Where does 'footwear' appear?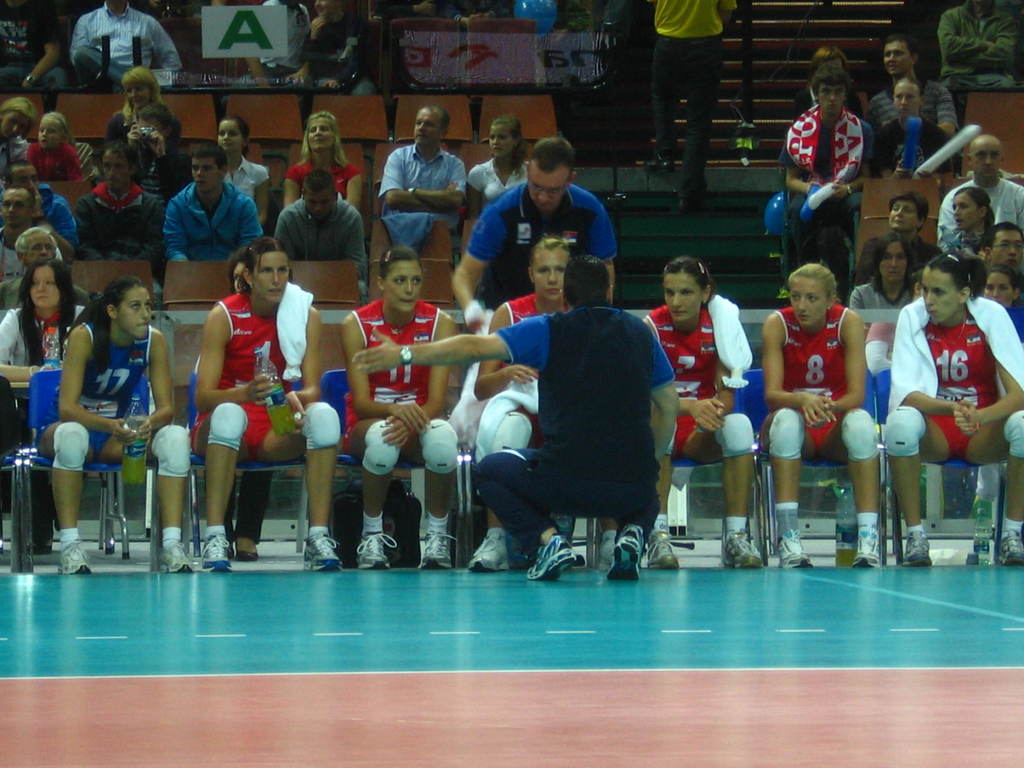
Appears at {"x1": 779, "y1": 524, "x2": 816, "y2": 569}.
